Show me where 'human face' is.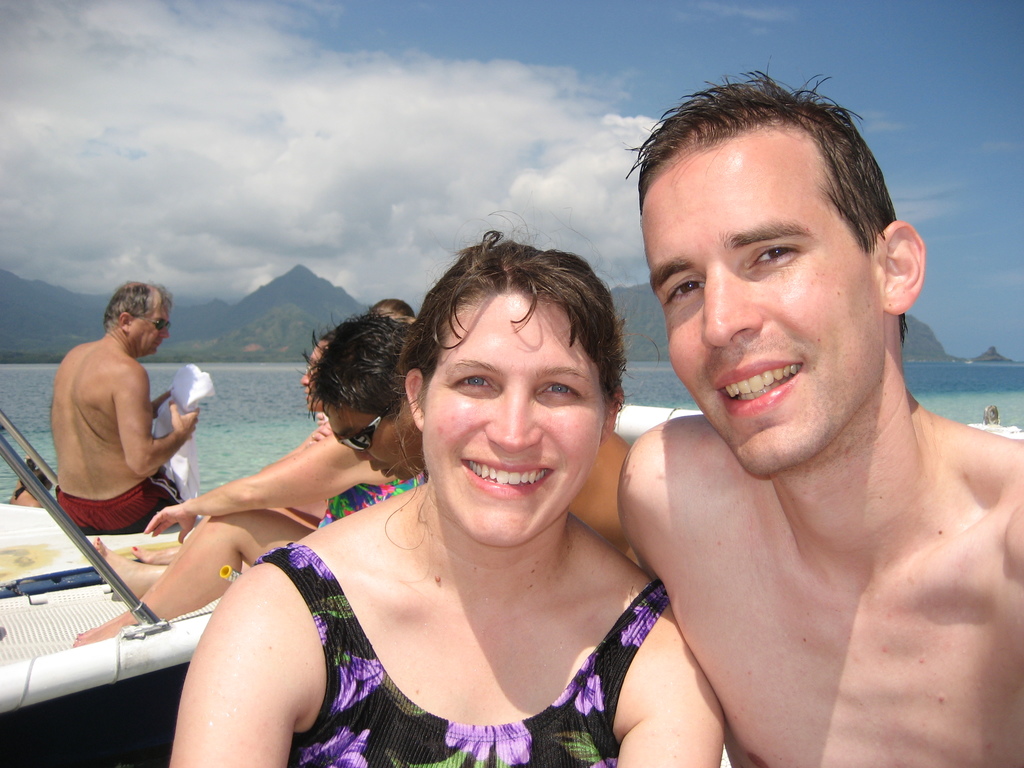
'human face' is at BBox(419, 291, 607, 544).
